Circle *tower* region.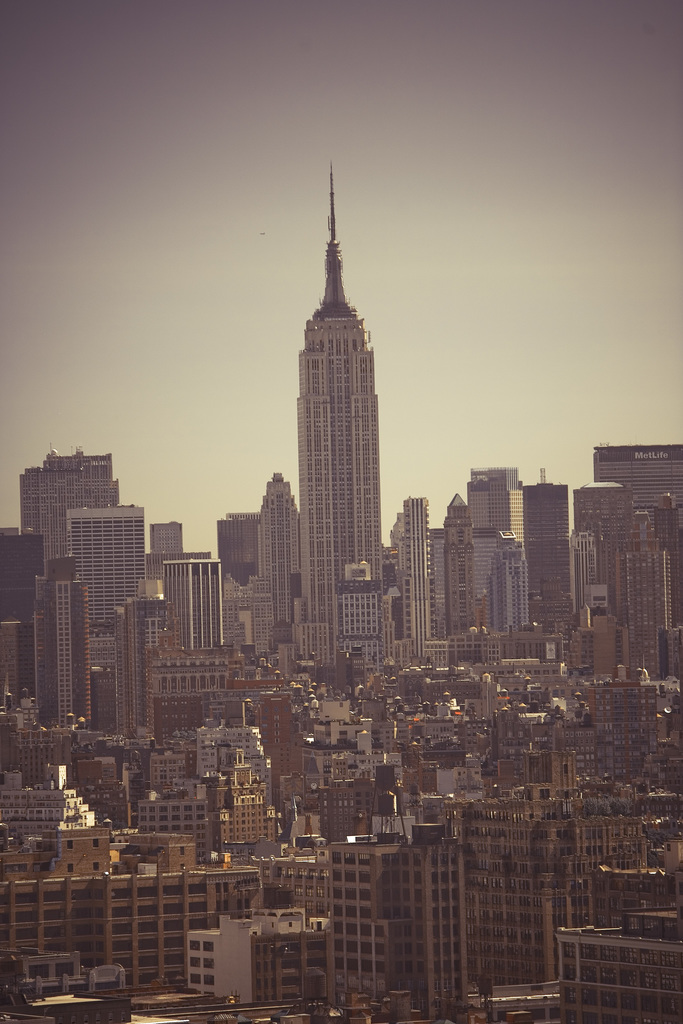
Region: Rect(613, 557, 676, 684).
